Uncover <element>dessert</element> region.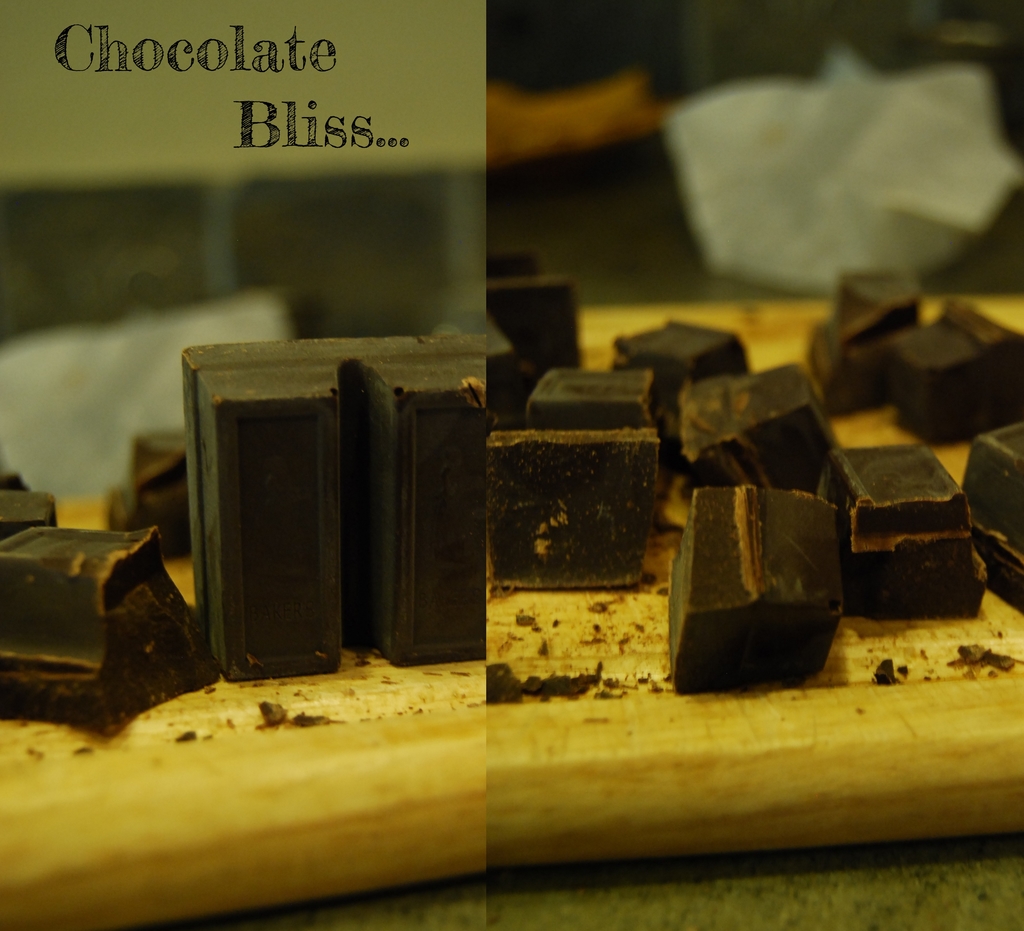
Uncovered: region(105, 429, 199, 534).
